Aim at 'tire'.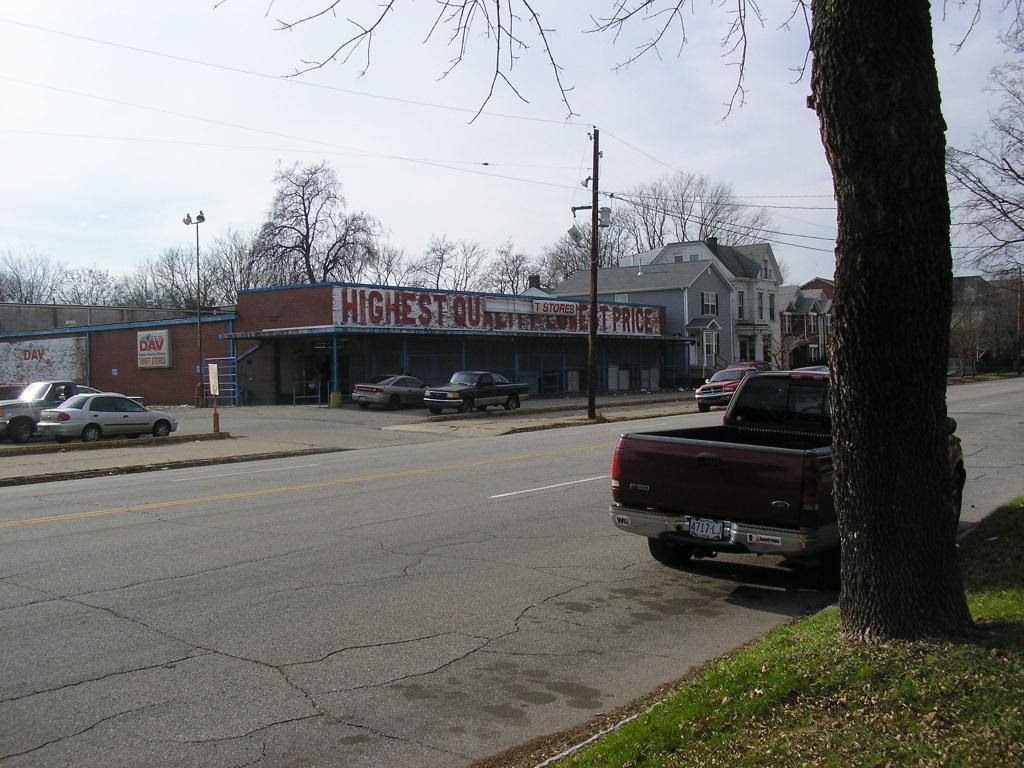
Aimed at [0,414,38,449].
